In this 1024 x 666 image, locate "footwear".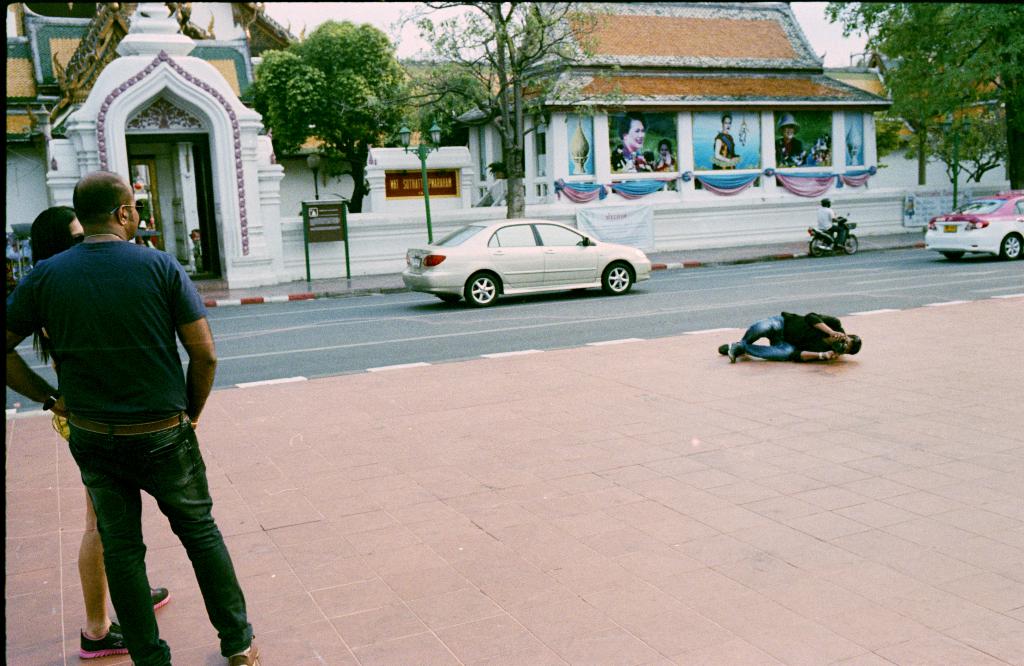
Bounding box: l=81, t=621, r=125, b=661.
